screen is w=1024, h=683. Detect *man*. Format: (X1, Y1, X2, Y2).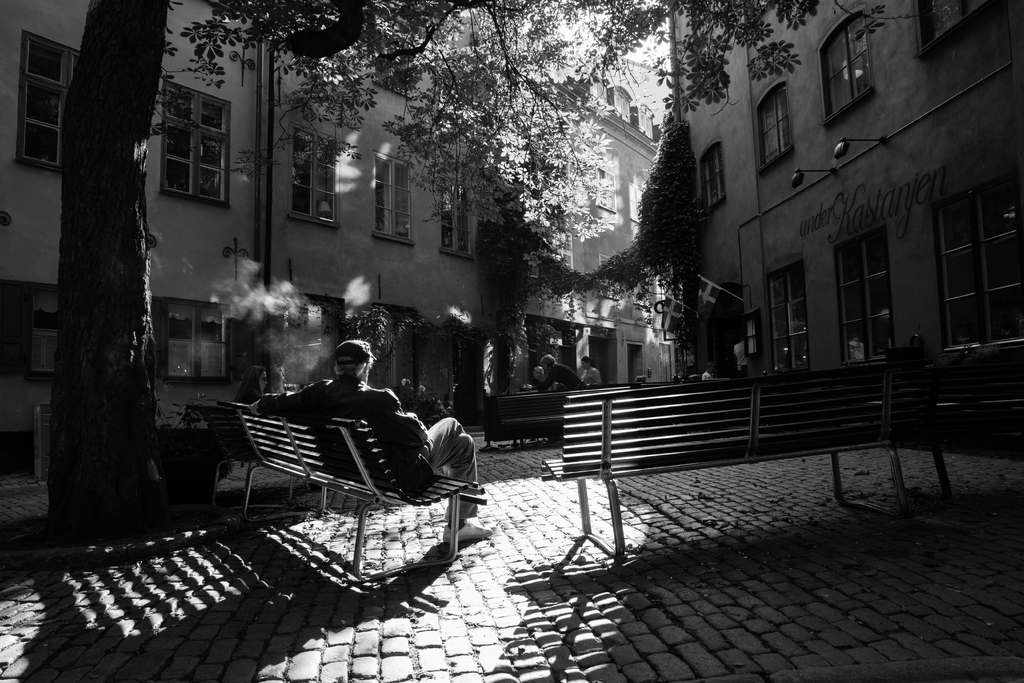
(520, 353, 591, 395).
